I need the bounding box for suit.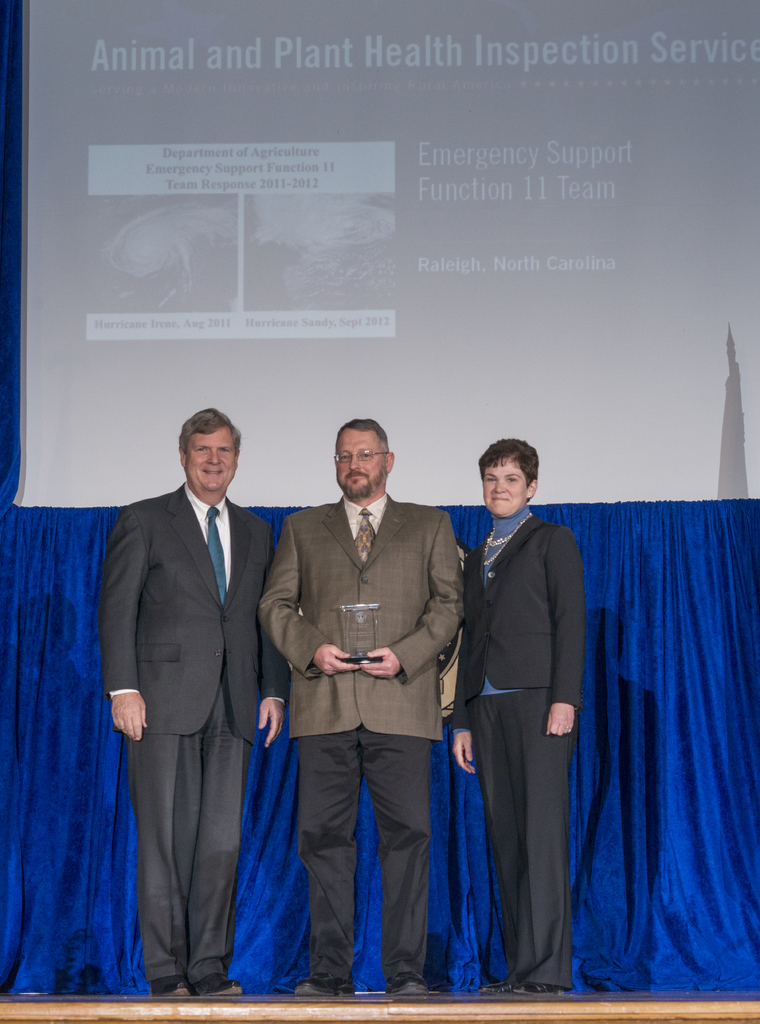
Here it is: box(270, 433, 467, 977).
